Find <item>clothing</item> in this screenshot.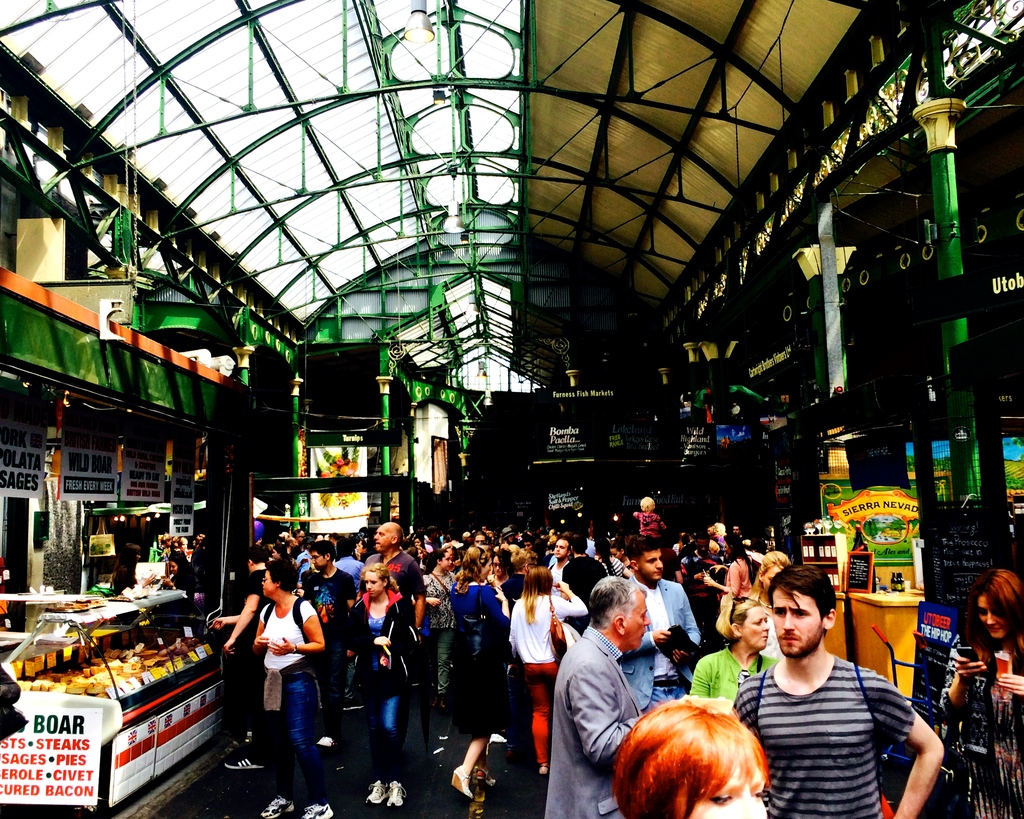
The bounding box for <item>clothing</item> is left=300, top=564, right=365, bottom=665.
